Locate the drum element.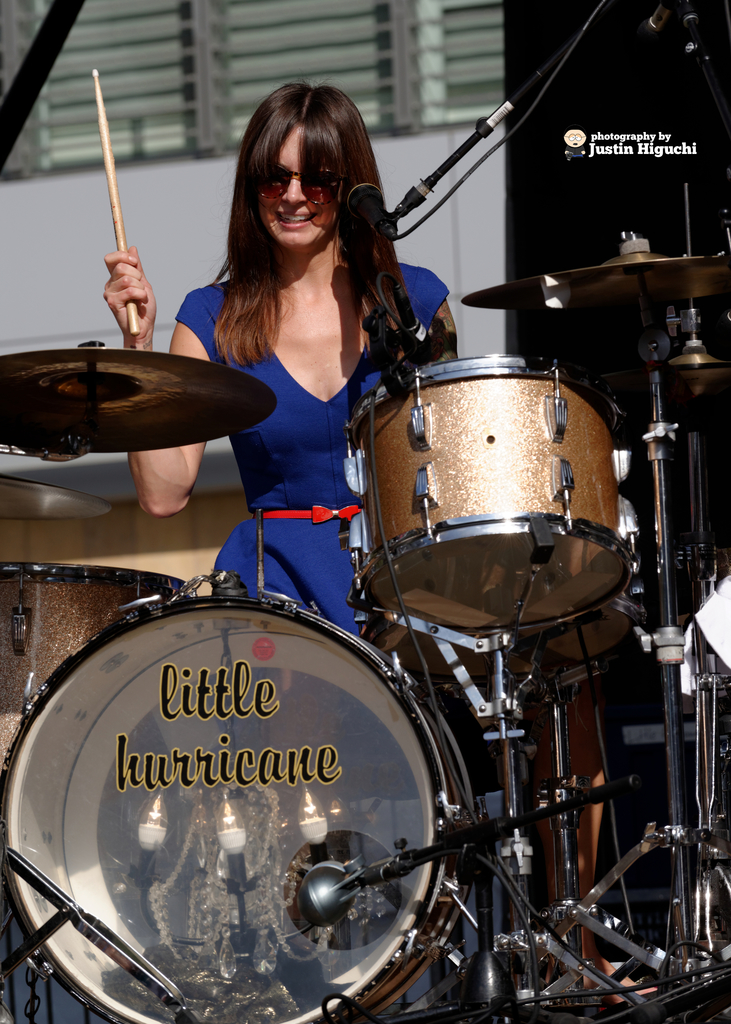
Element bbox: 343, 356, 637, 631.
